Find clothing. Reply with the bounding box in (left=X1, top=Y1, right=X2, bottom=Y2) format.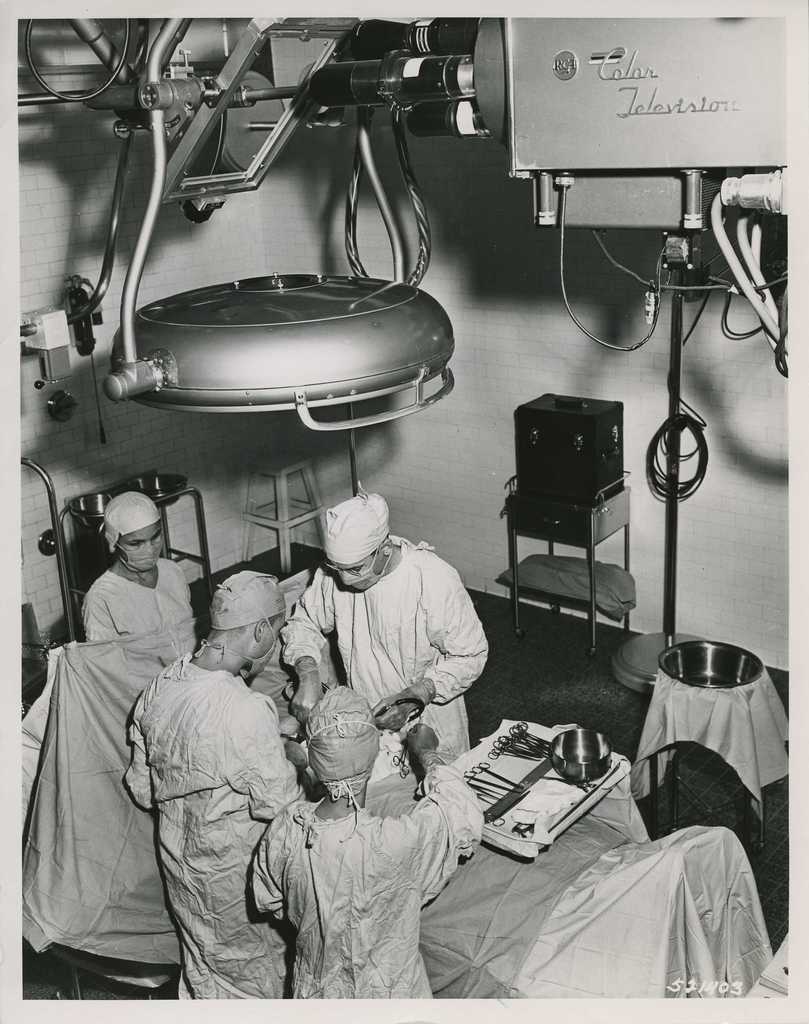
(left=285, top=547, right=488, bottom=781).
